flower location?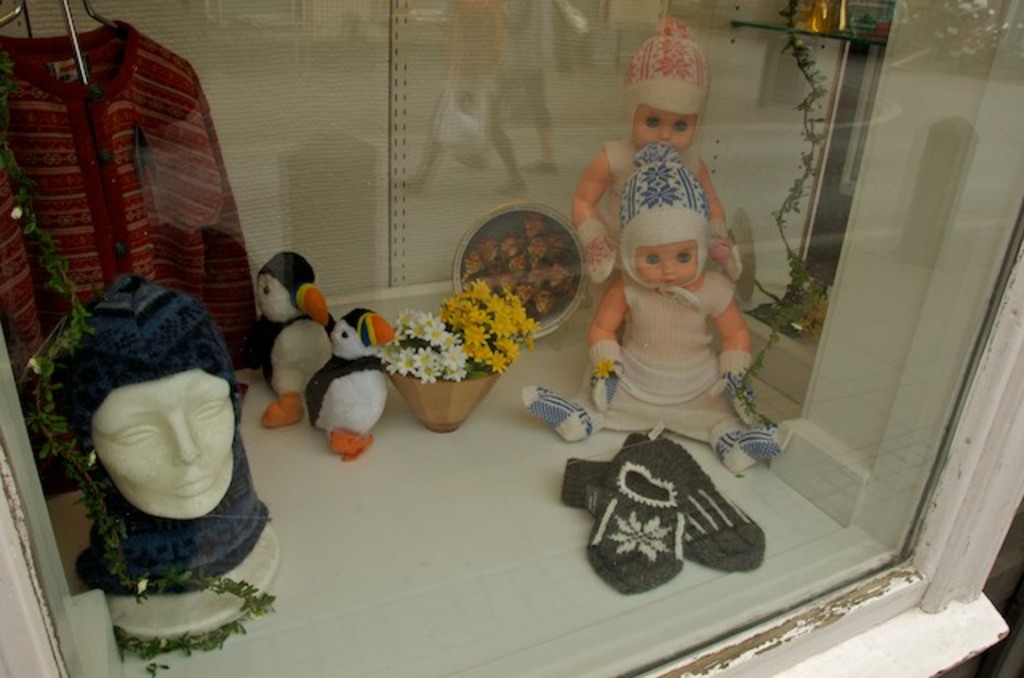
[790,297,837,341]
